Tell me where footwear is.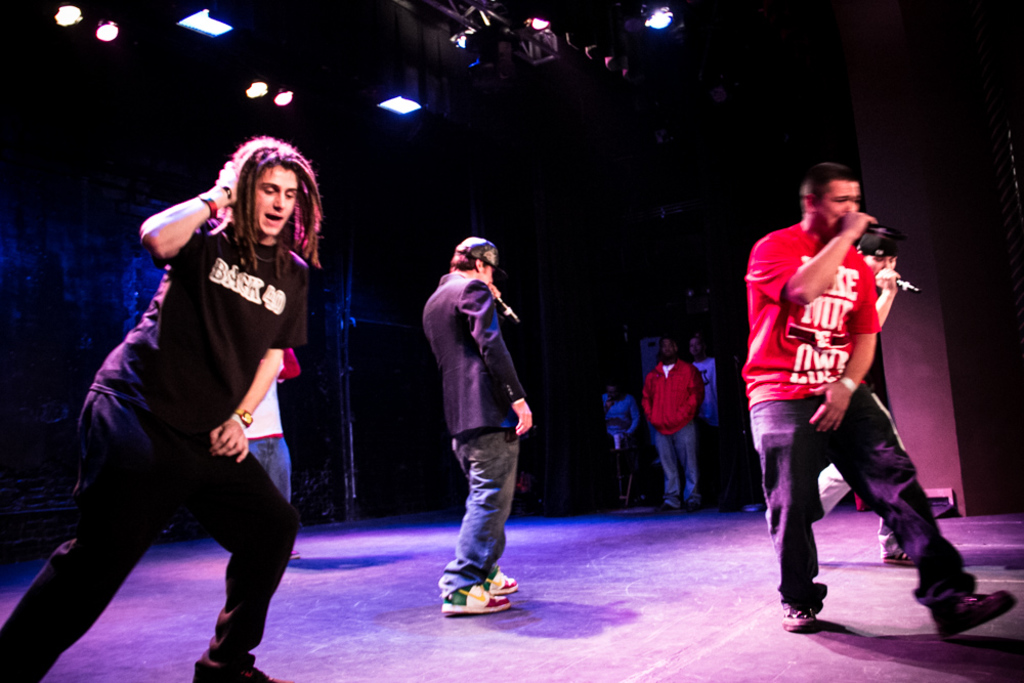
footwear is at Rect(214, 663, 296, 682).
